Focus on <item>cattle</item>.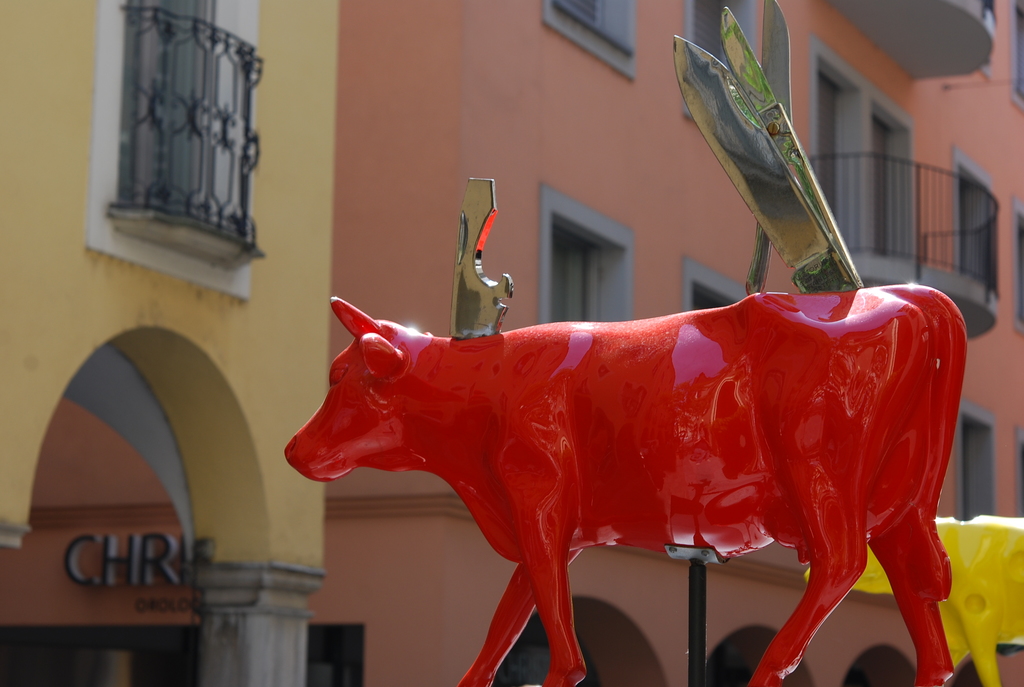
Focused at crop(234, 286, 994, 680).
